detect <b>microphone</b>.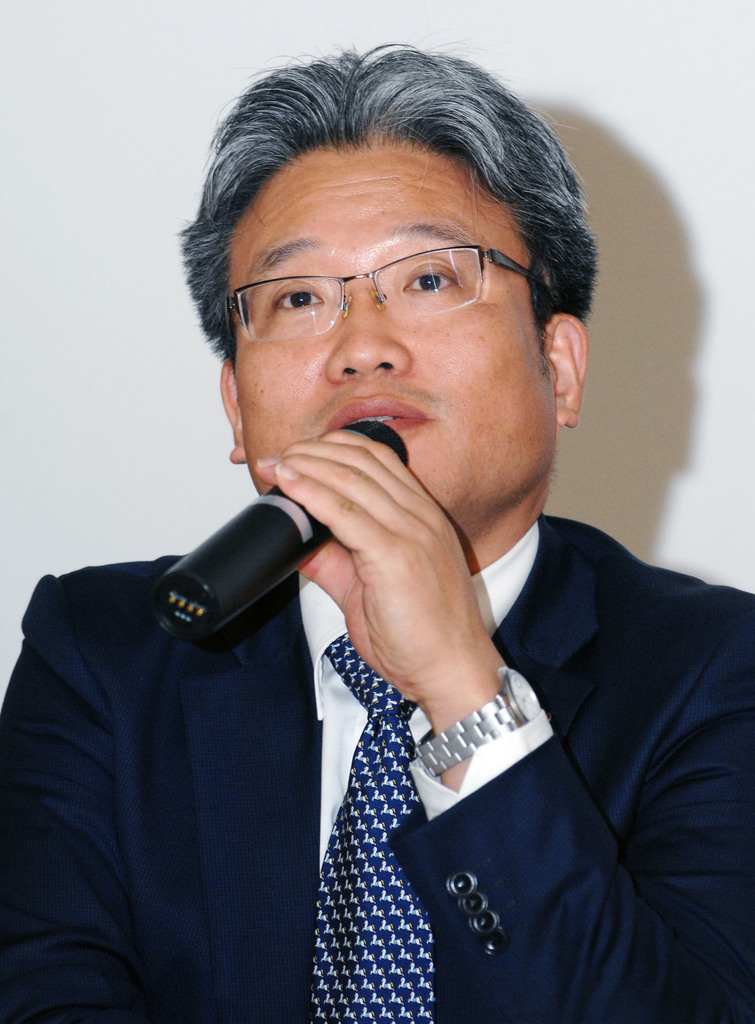
Detected at (104,473,332,657).
